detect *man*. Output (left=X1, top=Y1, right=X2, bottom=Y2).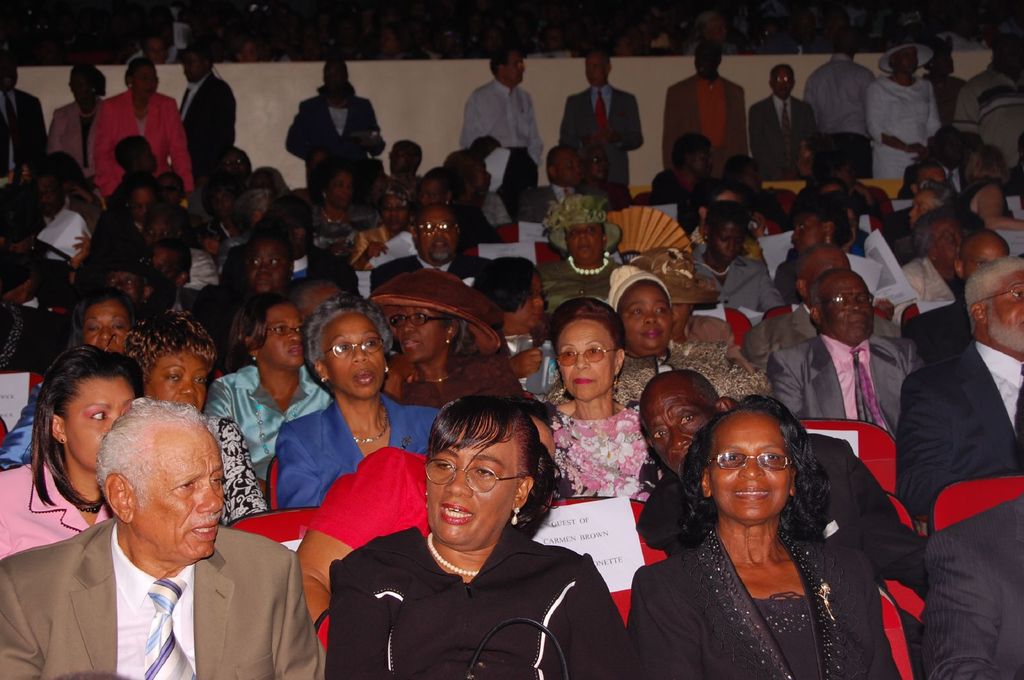
(left=924, top=391, right=1023, bottom=679).
